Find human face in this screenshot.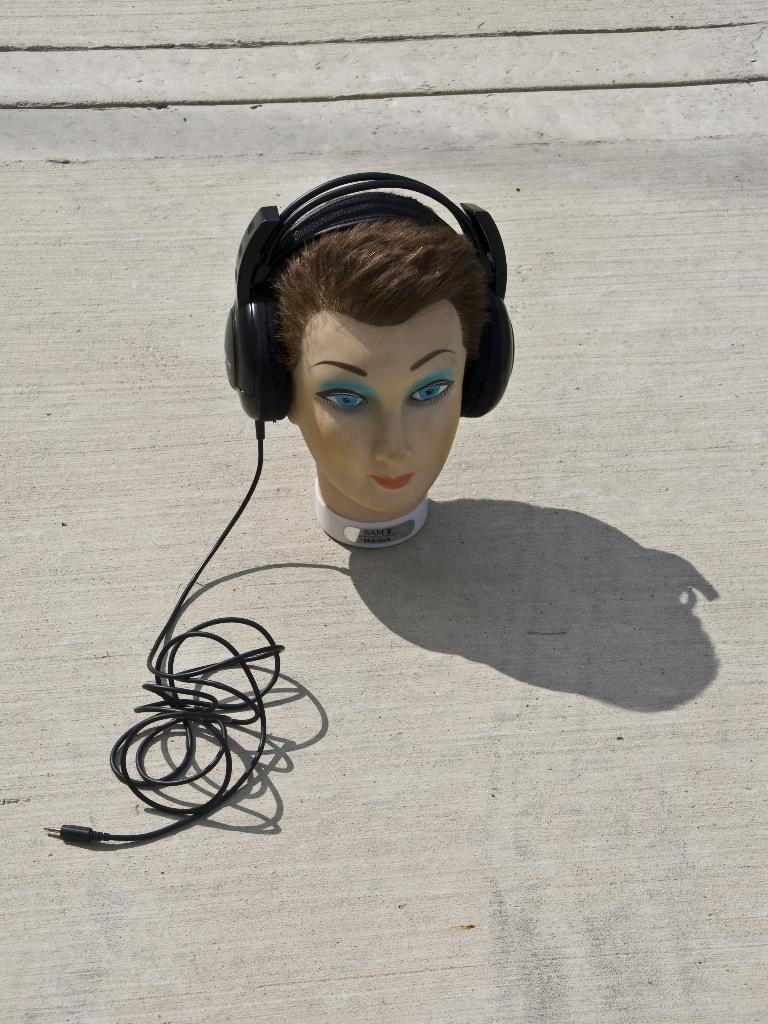
The bounding box for human face is <bbox>292, 321, 464, 512</bbox>.
